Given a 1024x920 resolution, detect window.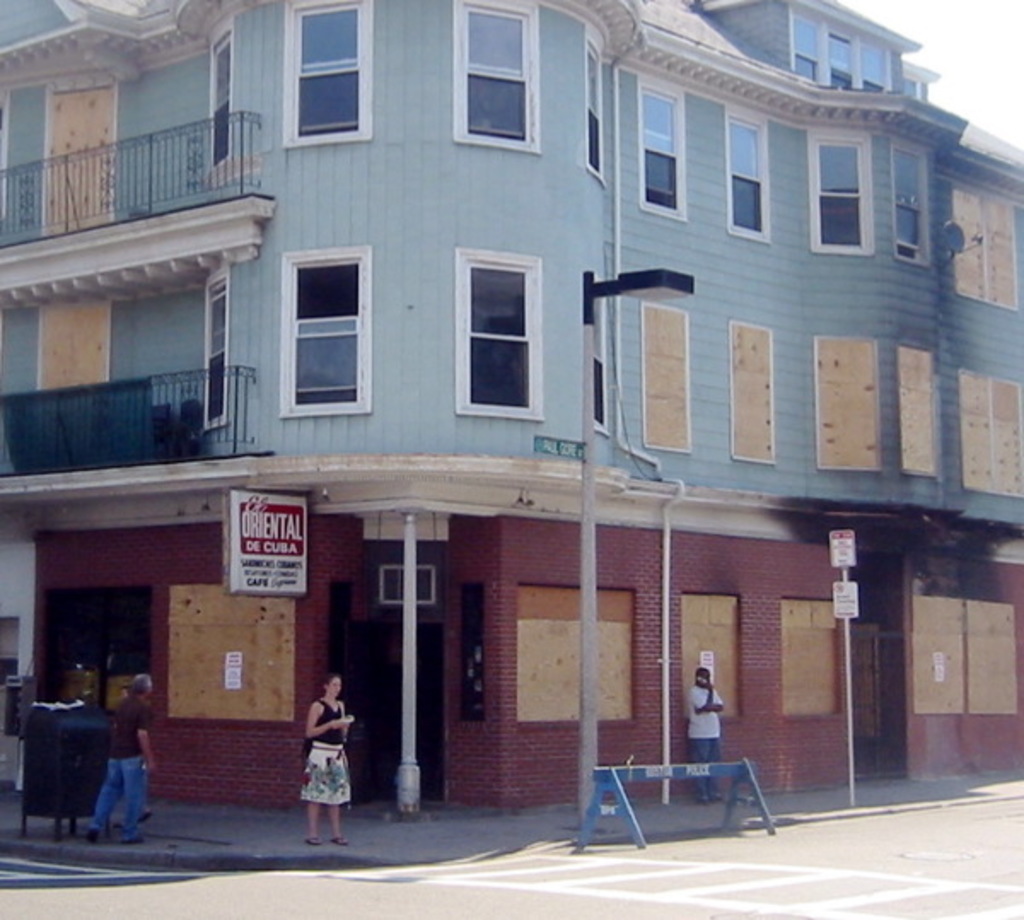
box(780, 2, 913, 101).
